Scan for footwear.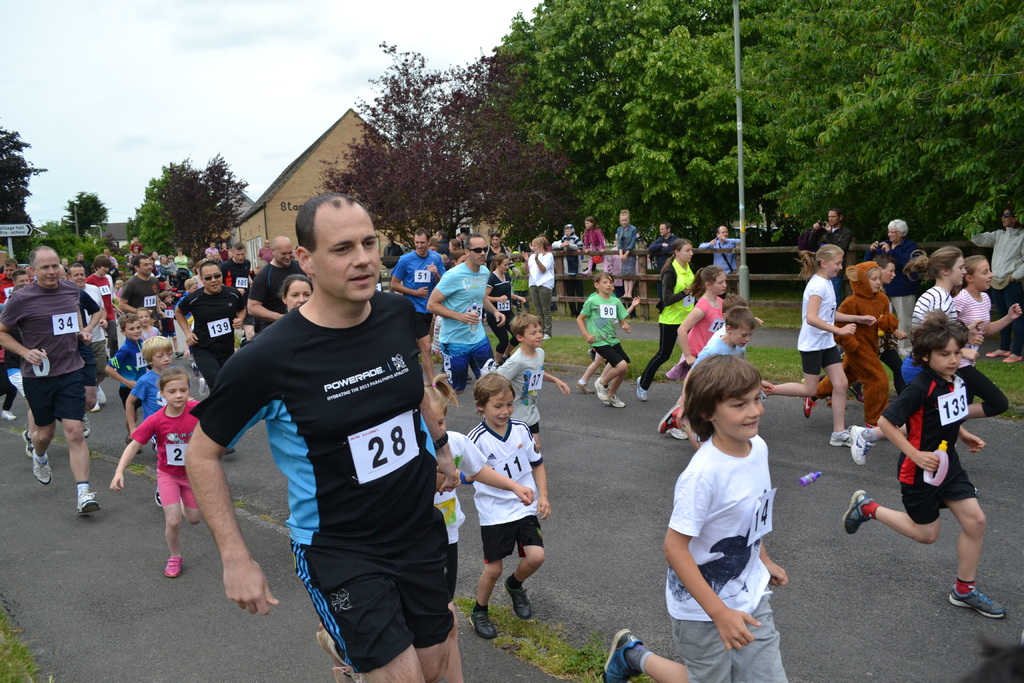
Scan result: {"x1": 985, "y1": 352, "x2": 1011, "y2": 358}.
